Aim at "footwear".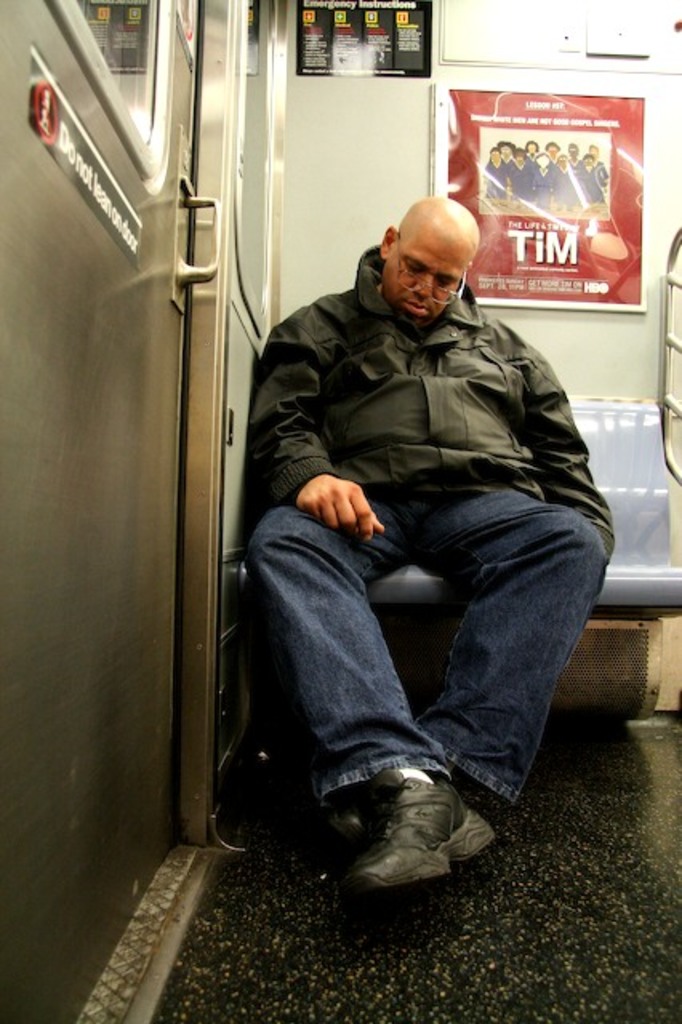
Aimed at locate(354, 762, 499, 893).
